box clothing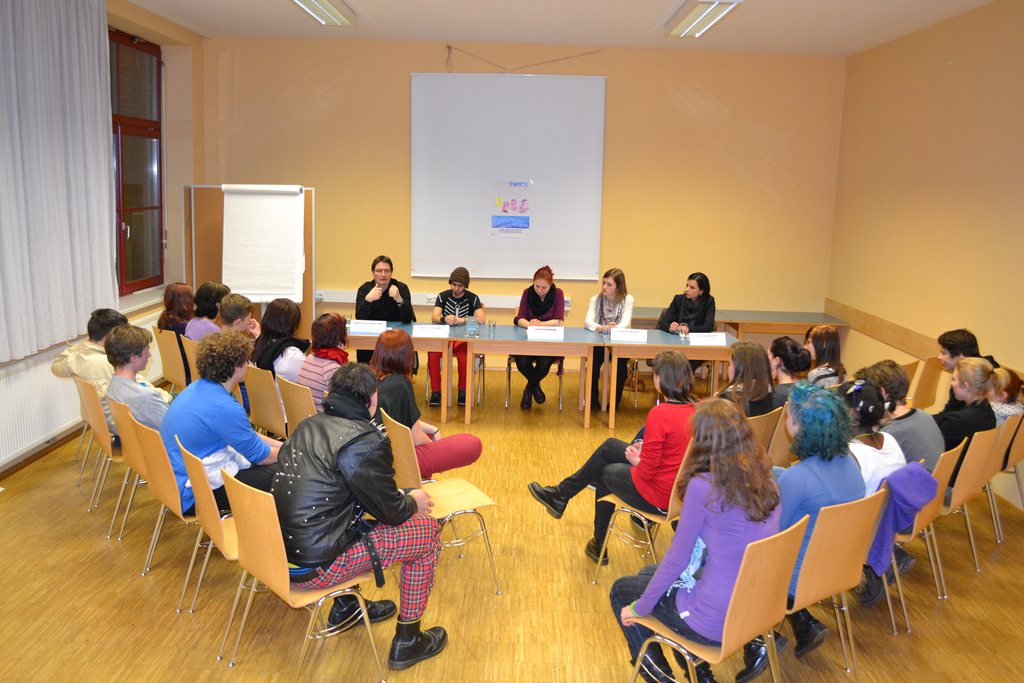
rect(582, 289, 632, 394)
